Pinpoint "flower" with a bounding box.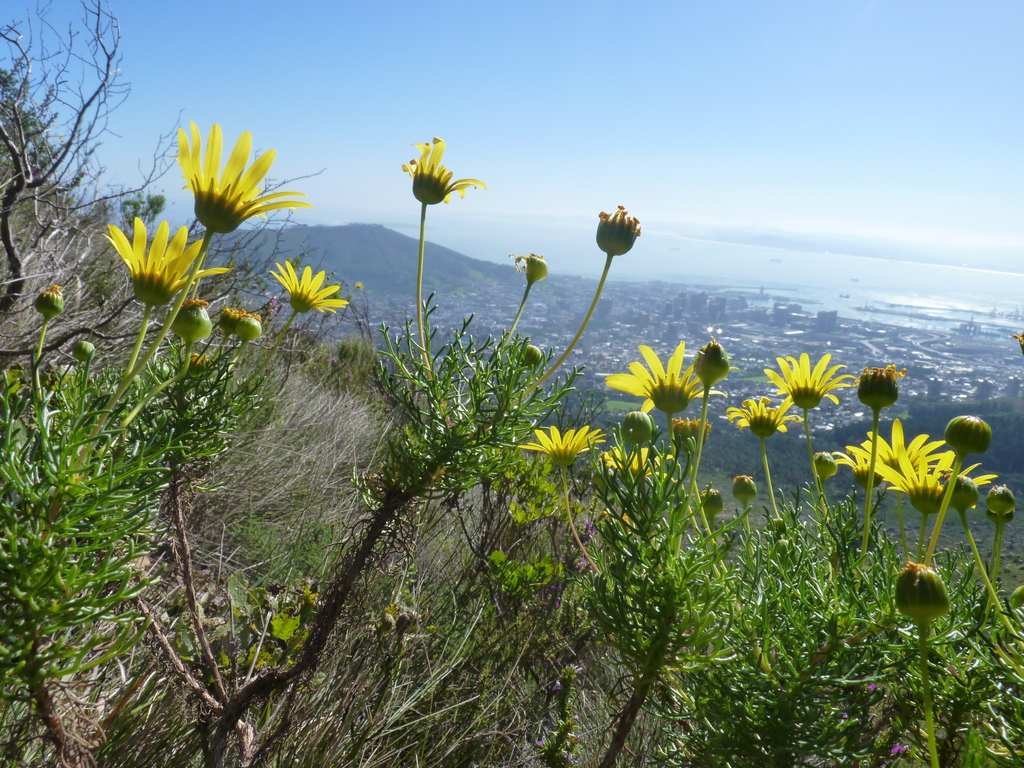
bbox=[620, 331, 737, 420].
